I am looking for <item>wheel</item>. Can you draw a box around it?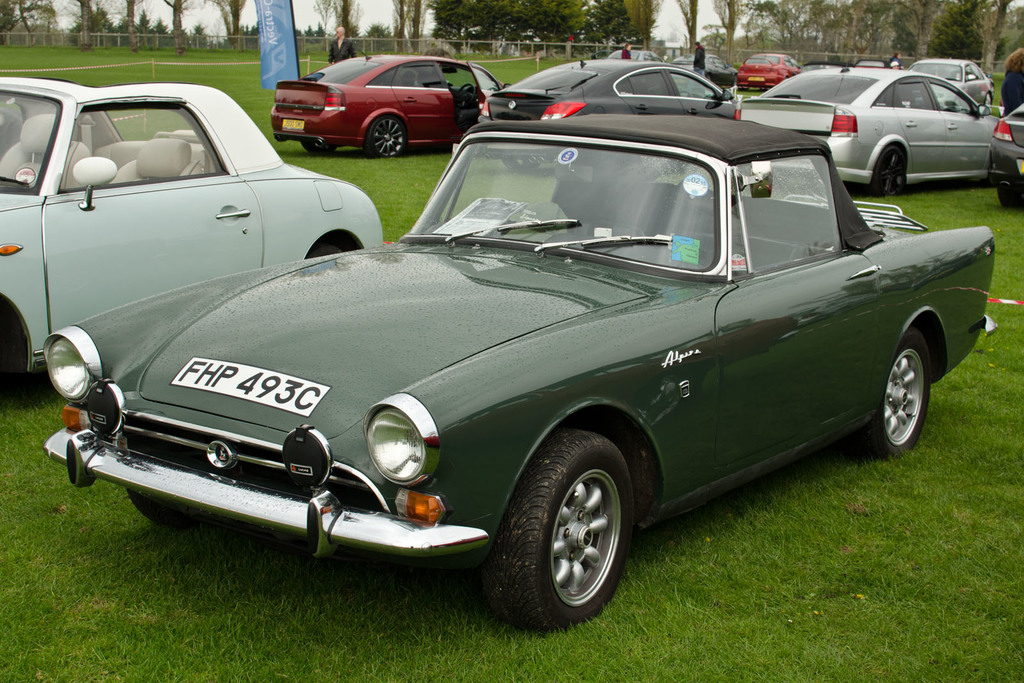
Sure, the bounding box is Rect(499, 445, 643, 620).
